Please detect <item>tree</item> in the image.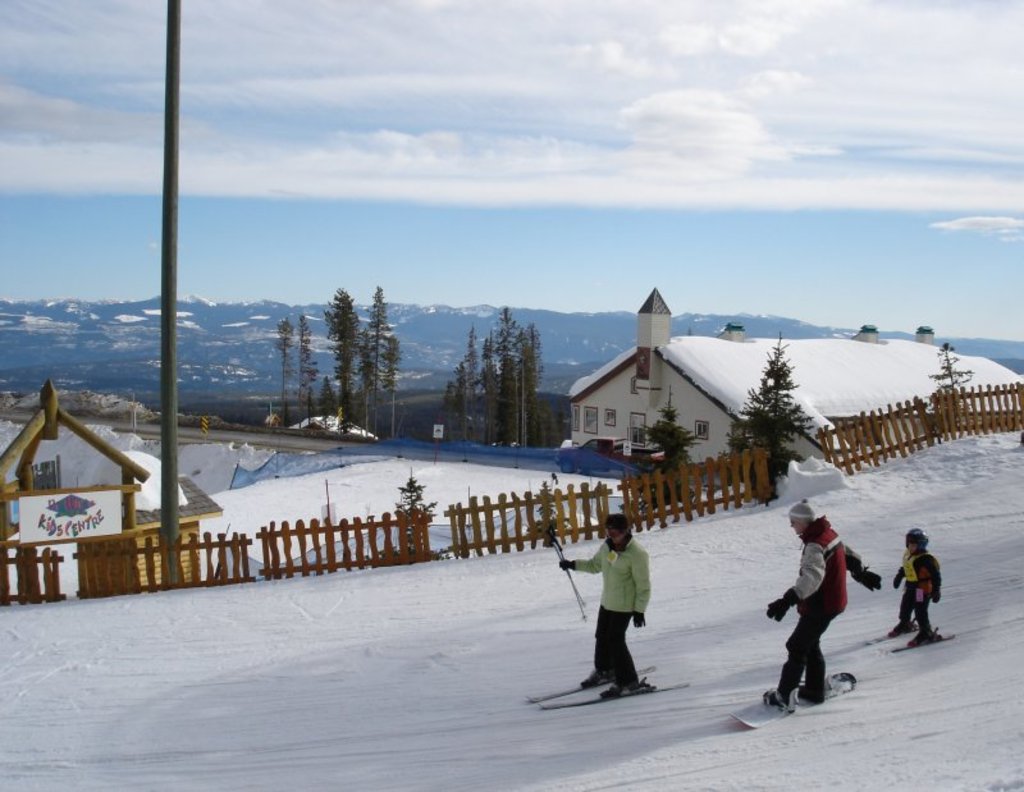
[x1=298, y1=317, x2=316, y2=430].
